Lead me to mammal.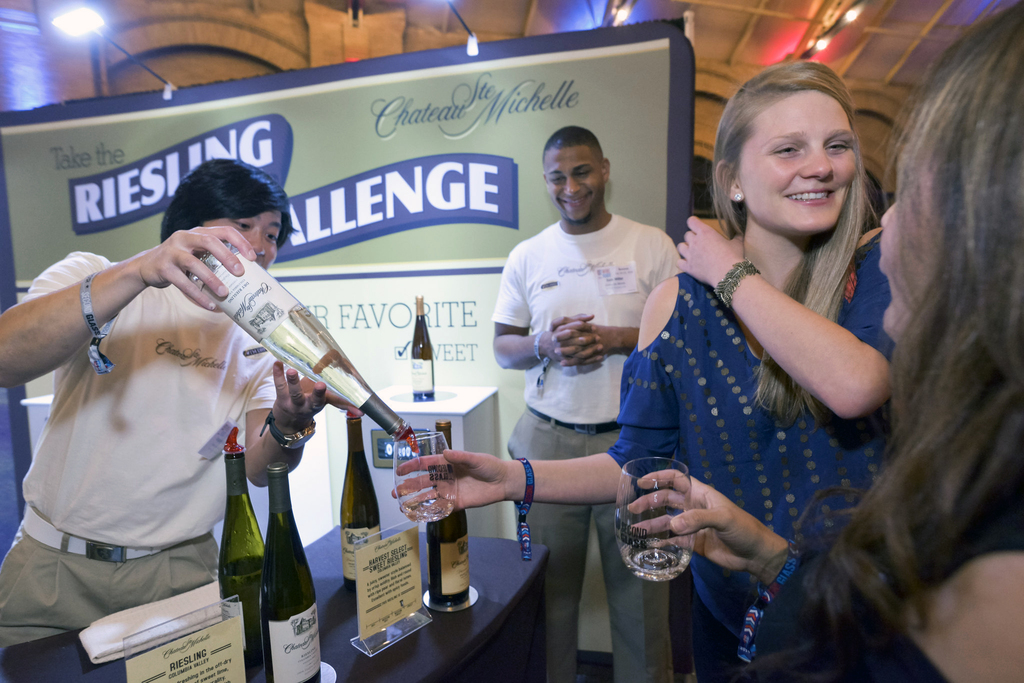
Lead to {"x1": 491, "y1": 124, "x2": 694, "y2": 682}.
